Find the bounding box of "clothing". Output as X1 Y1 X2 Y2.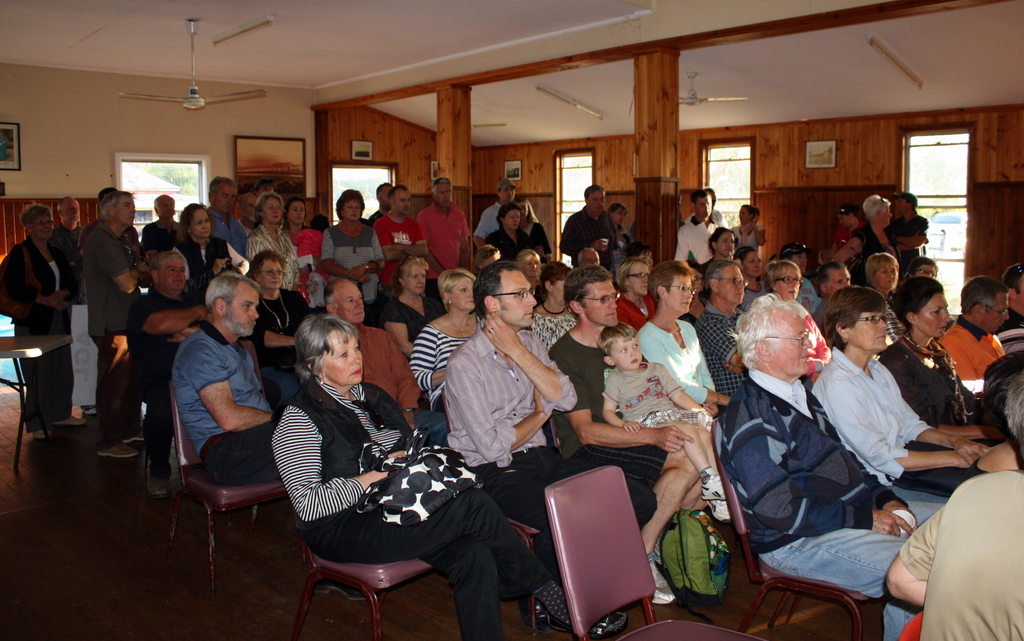
794 277 824 306.
